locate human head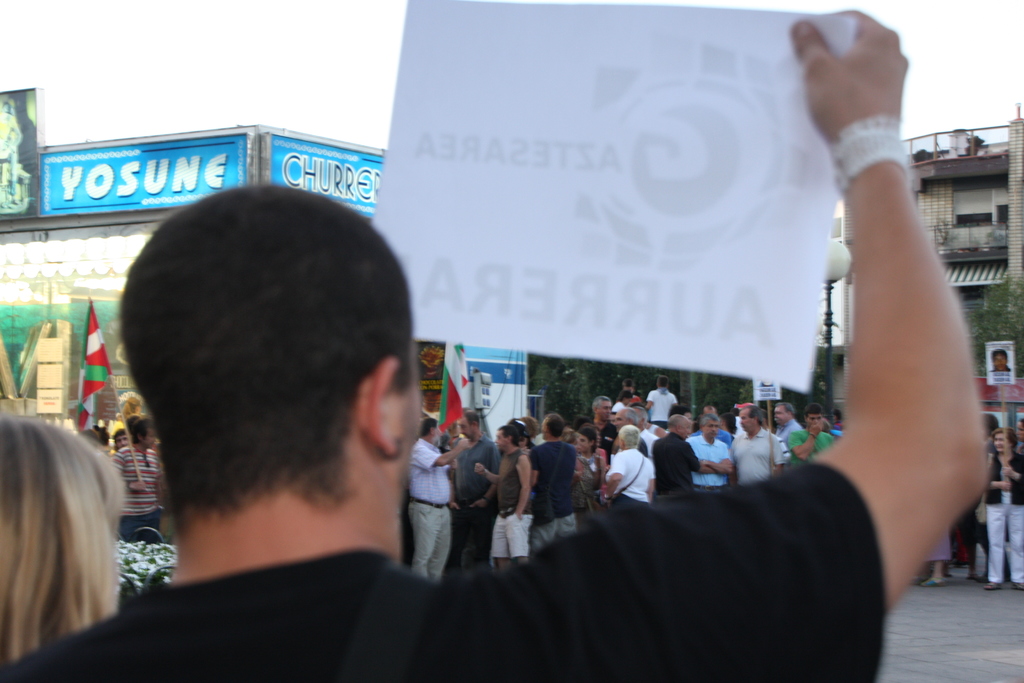
bbox(115, 156, 423, 605)
